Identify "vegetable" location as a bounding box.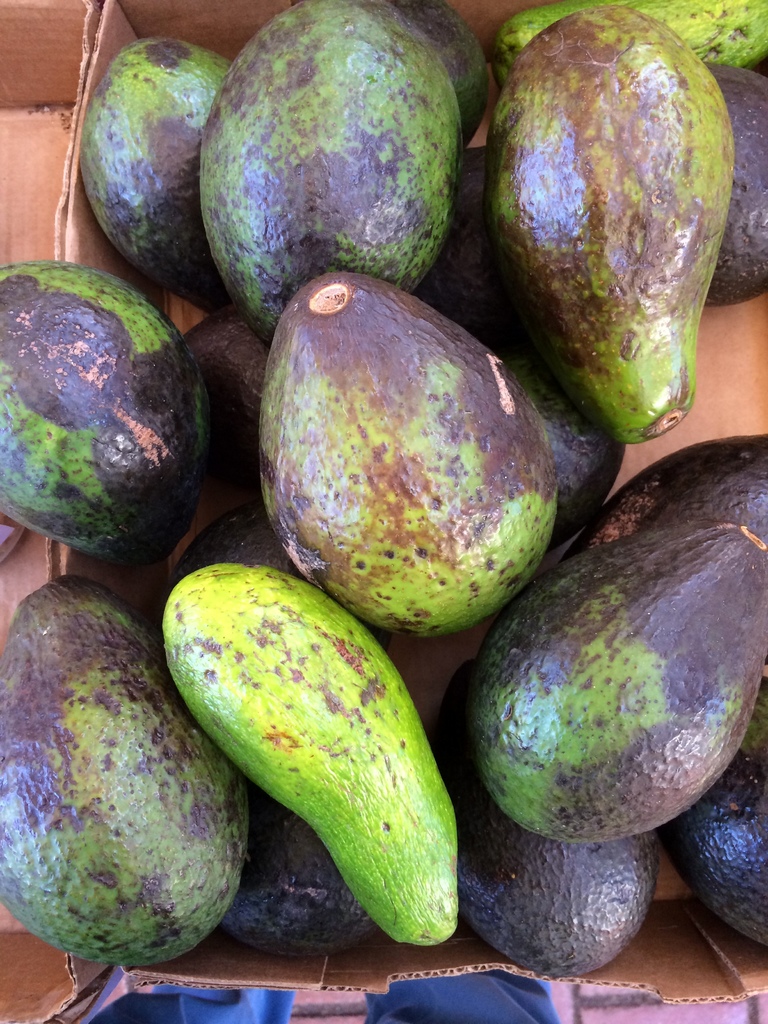
(x1=499, y1=22, x2=737, y2=438).
